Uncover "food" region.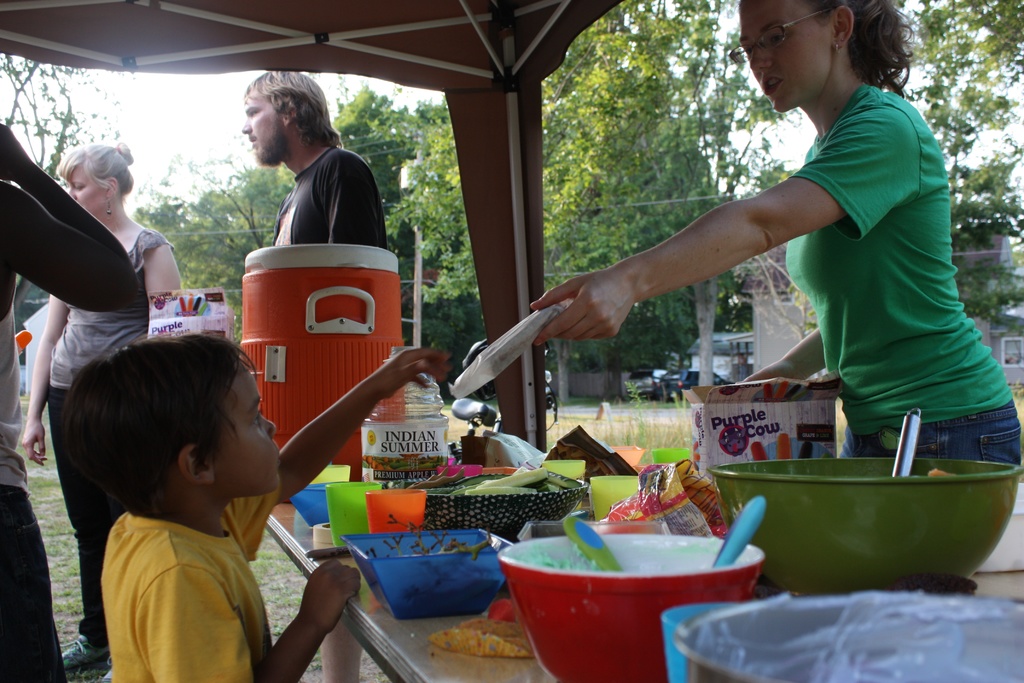
Uncovered: bbox=(929, 468, 953, 479).
